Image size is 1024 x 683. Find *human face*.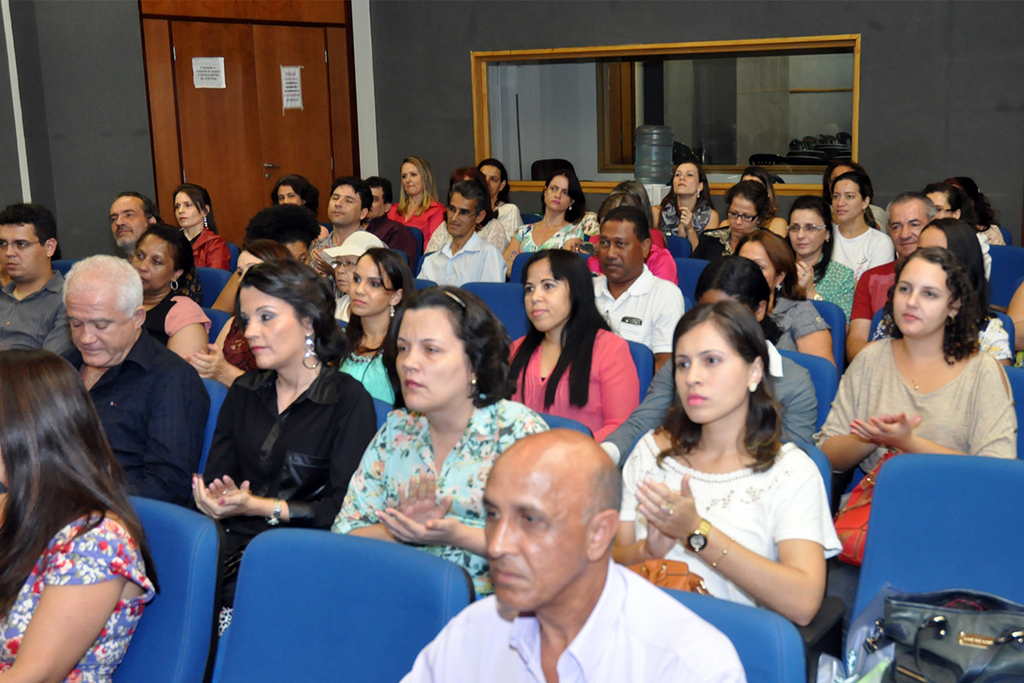
{"left": 736, "top": 242, "right": 774, "bottom": 290}.
